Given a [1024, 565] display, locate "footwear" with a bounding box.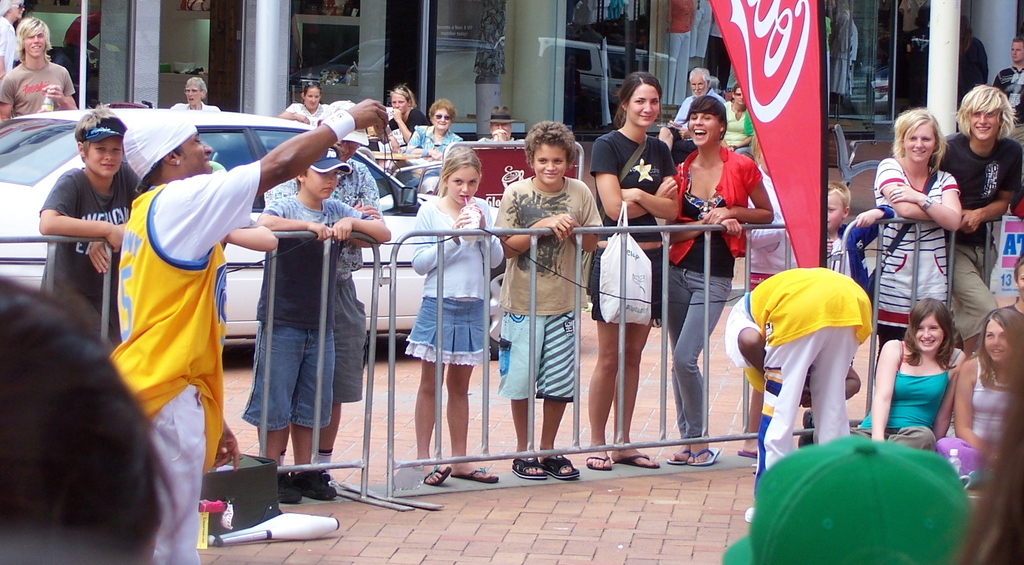
Located: 689, 444, 719, 465.
